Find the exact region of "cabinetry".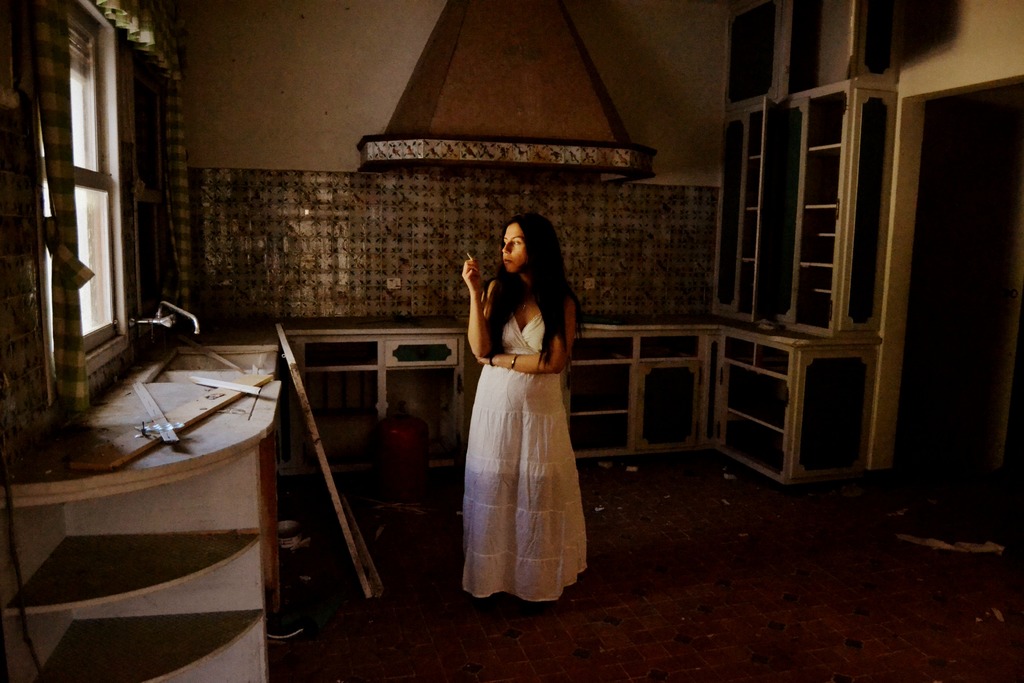
Exact region: detection(724, 356, 794, 429).
